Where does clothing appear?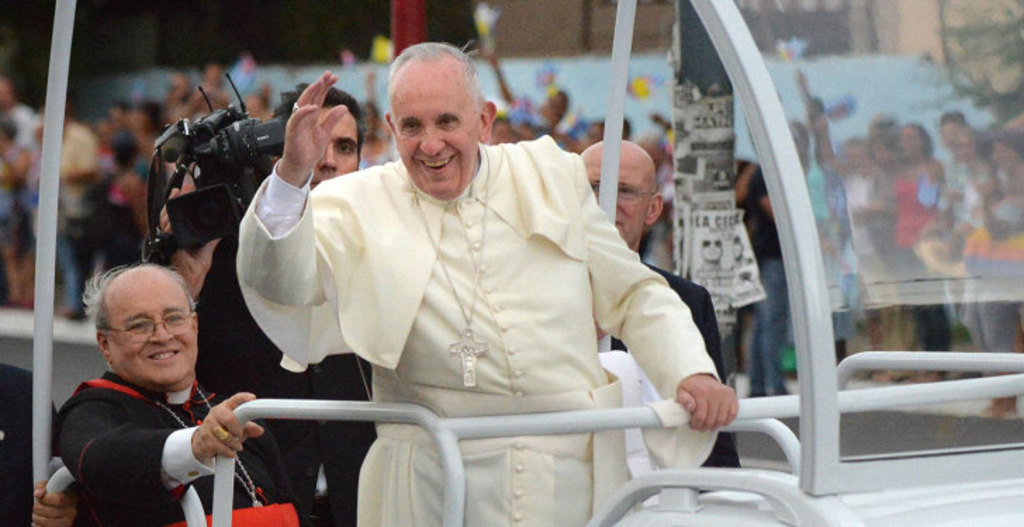
Appears at (235, 132, 724, 526).
